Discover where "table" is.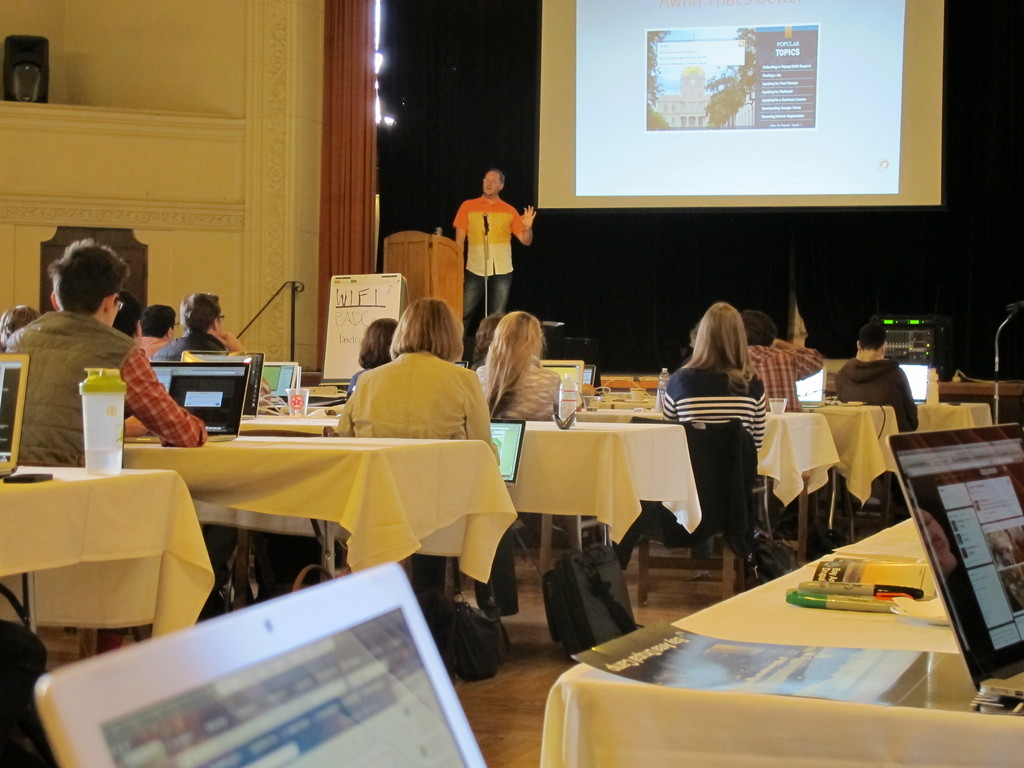
Discovered at left=127, top=440, right=515, bottom=579.
